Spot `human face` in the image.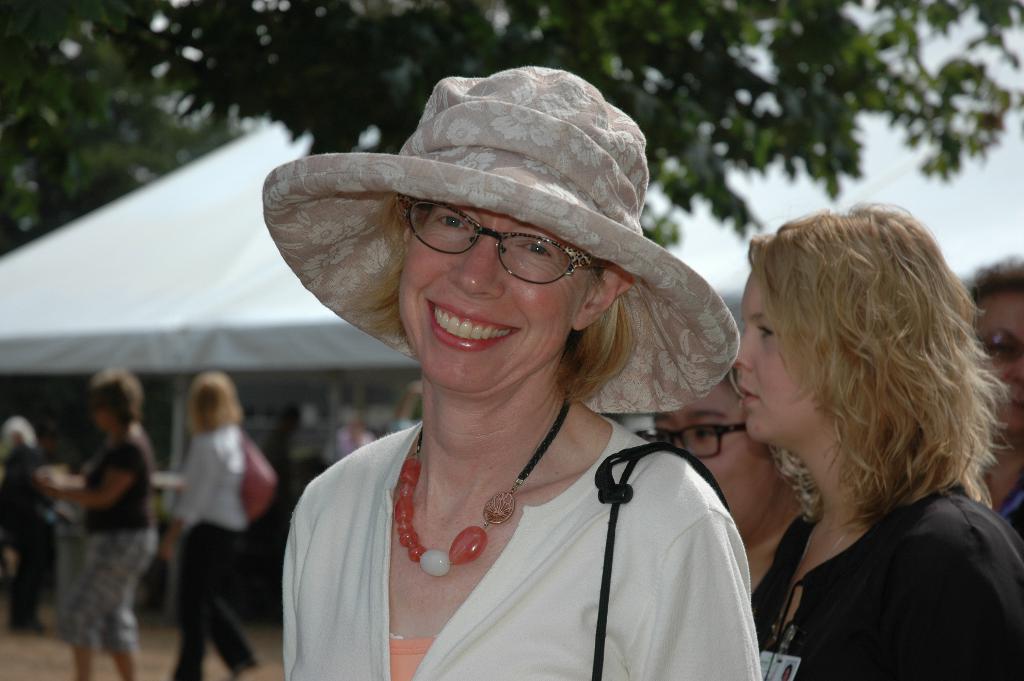
`human face` found at x1=399, y1=214, x2=568, y2=391.
